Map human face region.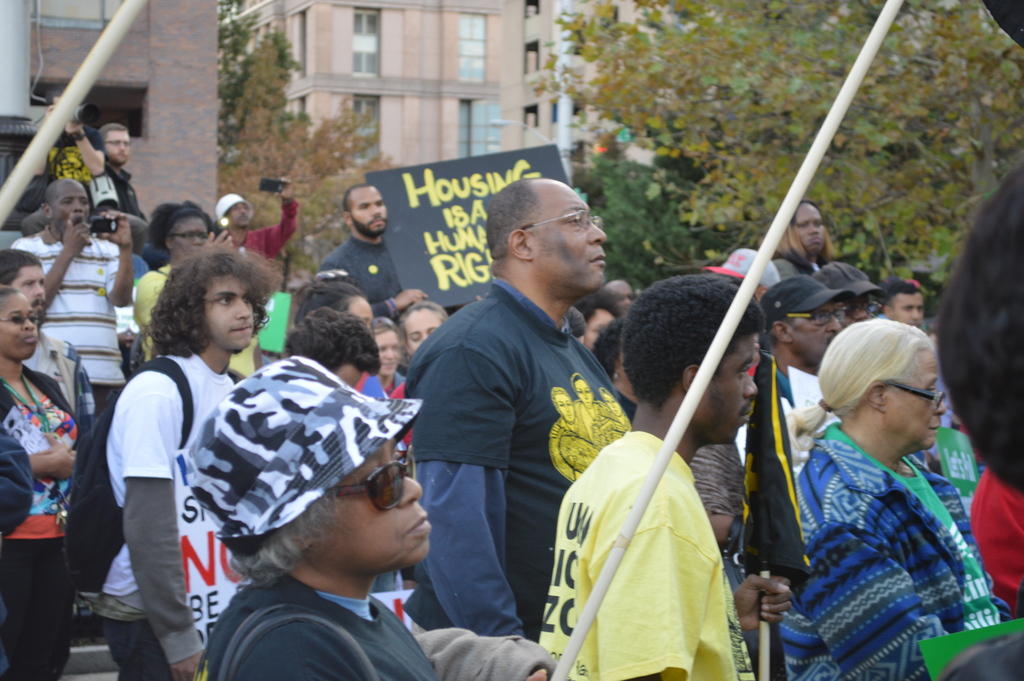
Mapped to 786:302:844:363.
